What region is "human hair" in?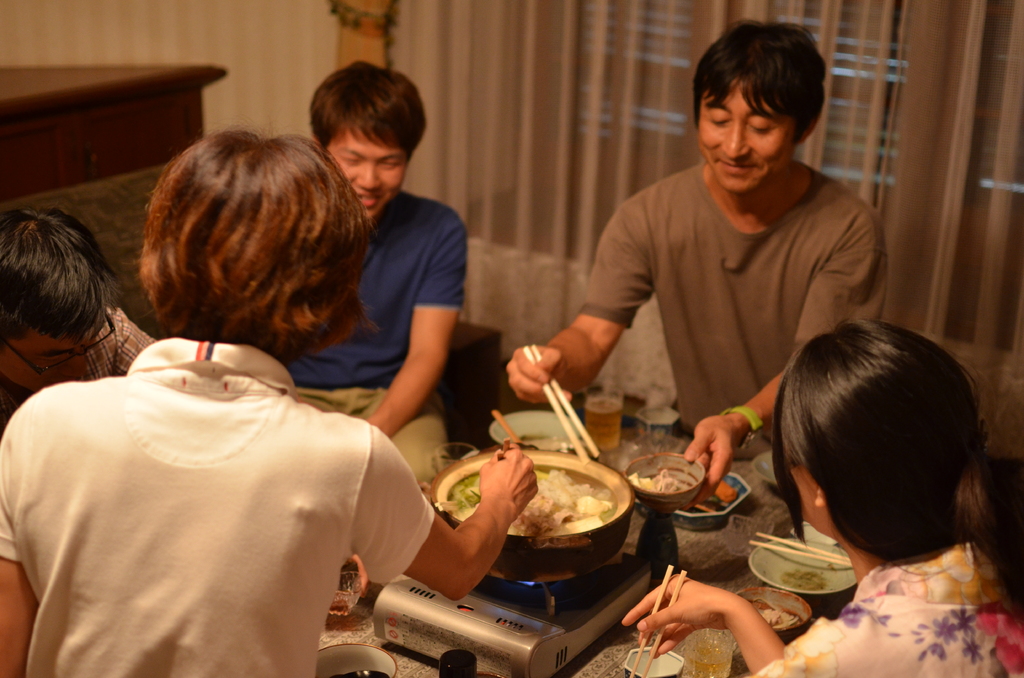
l=692, t=20, r=831, b=129.
